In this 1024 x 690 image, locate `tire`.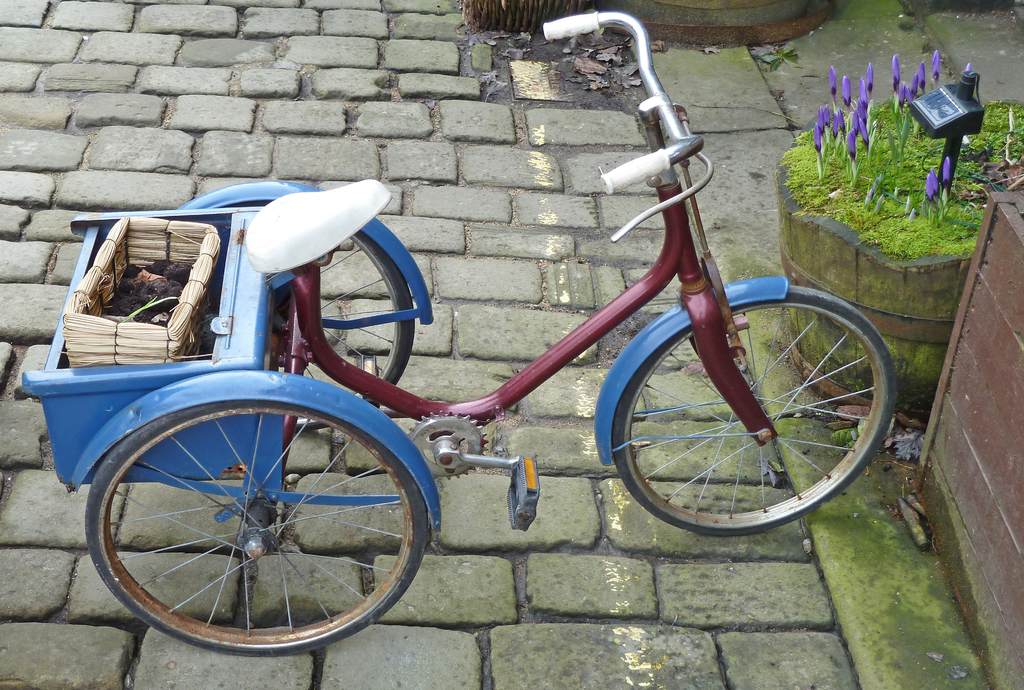
Bounding box: locate(85, 398, 429, 654).
